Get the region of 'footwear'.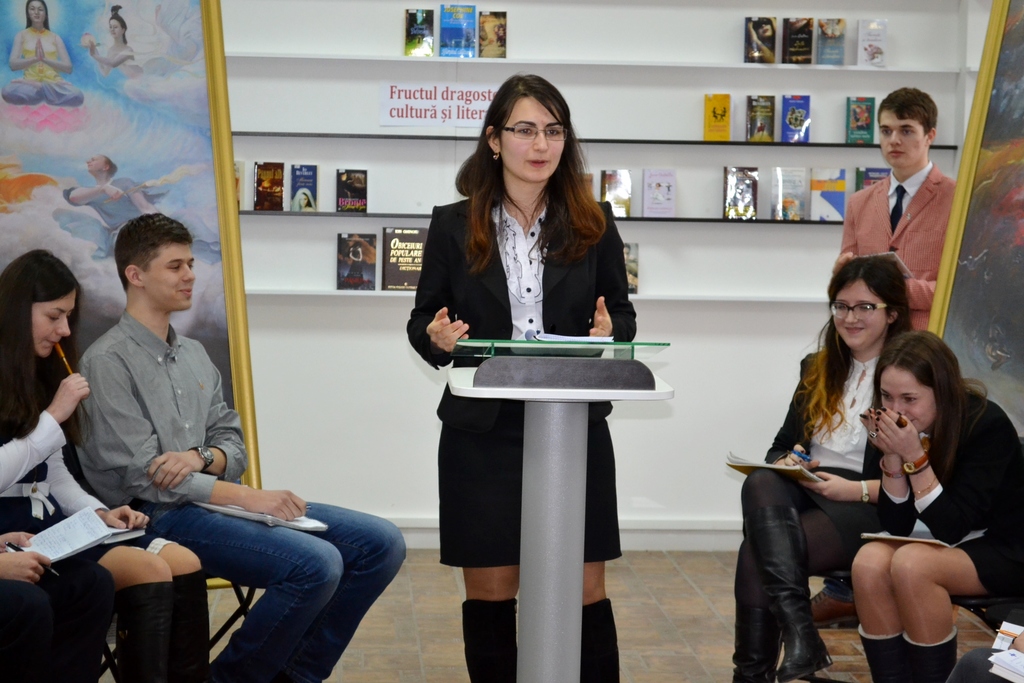
crop(176, 568, 211, 682).
